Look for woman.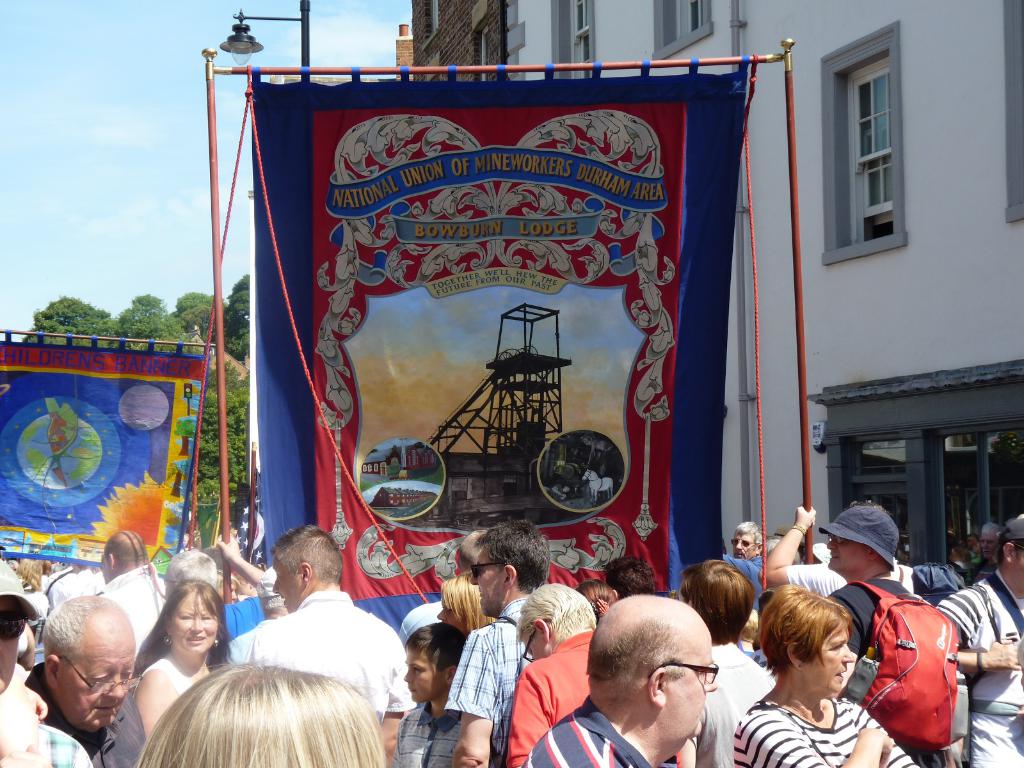
Found: pyautogui.locateOnScreen(215, 568, 241, 607).
